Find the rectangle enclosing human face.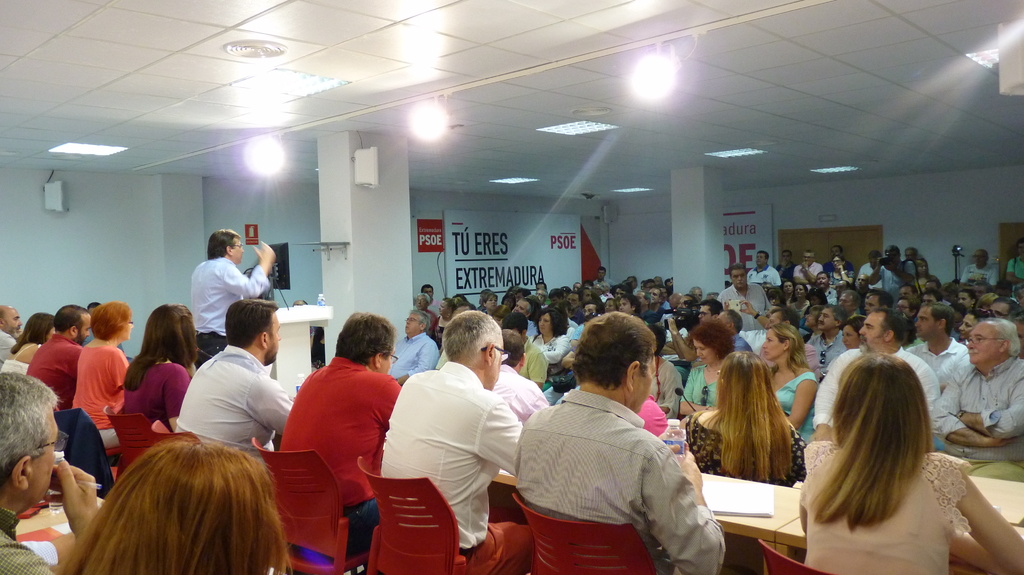
77/320/94/343.
